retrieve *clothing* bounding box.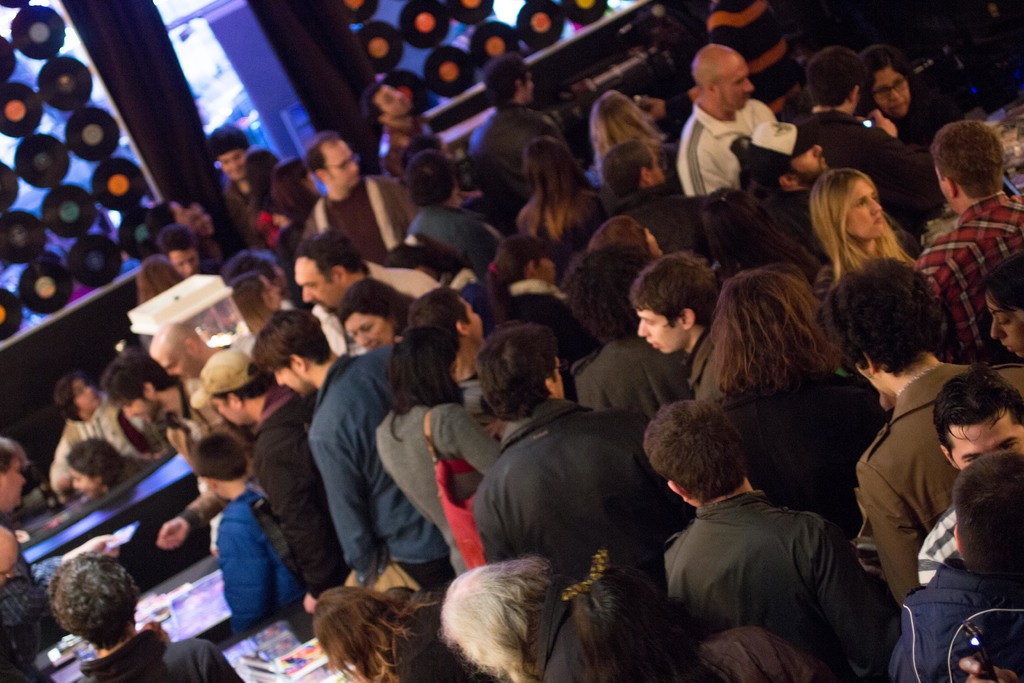
Bounding box: 789,113,949,247.
